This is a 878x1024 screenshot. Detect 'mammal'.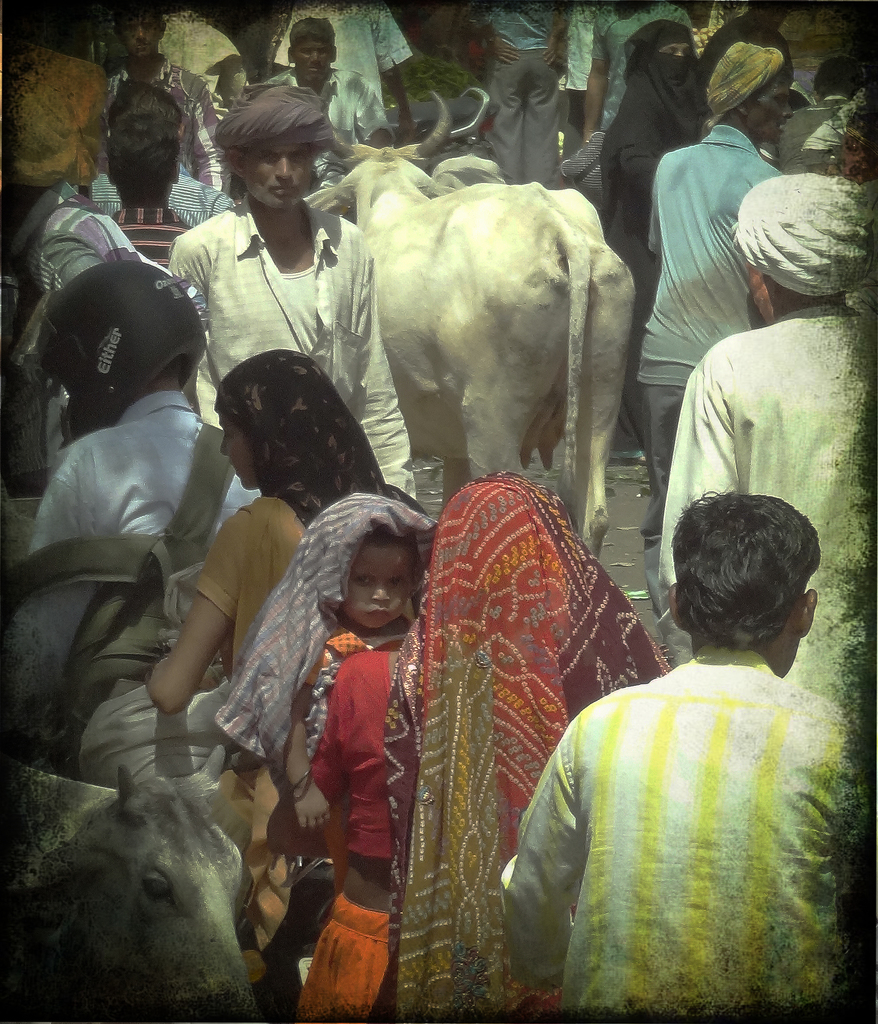
select_region(499, 491, 868, 1023).
